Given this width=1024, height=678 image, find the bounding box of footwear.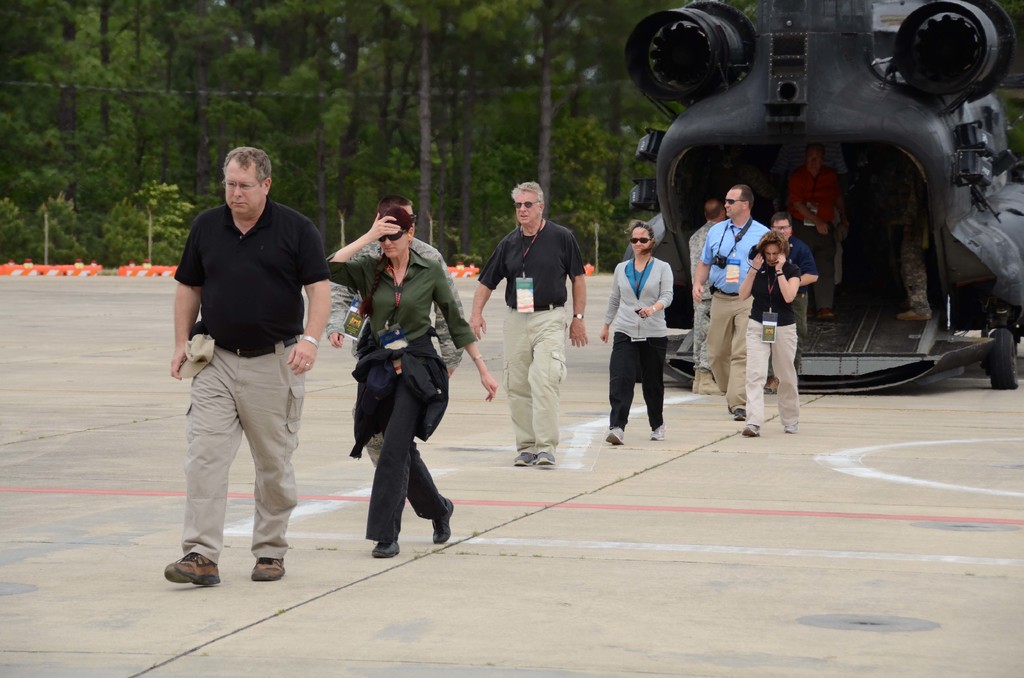
region(254, 555, 287, 581).
